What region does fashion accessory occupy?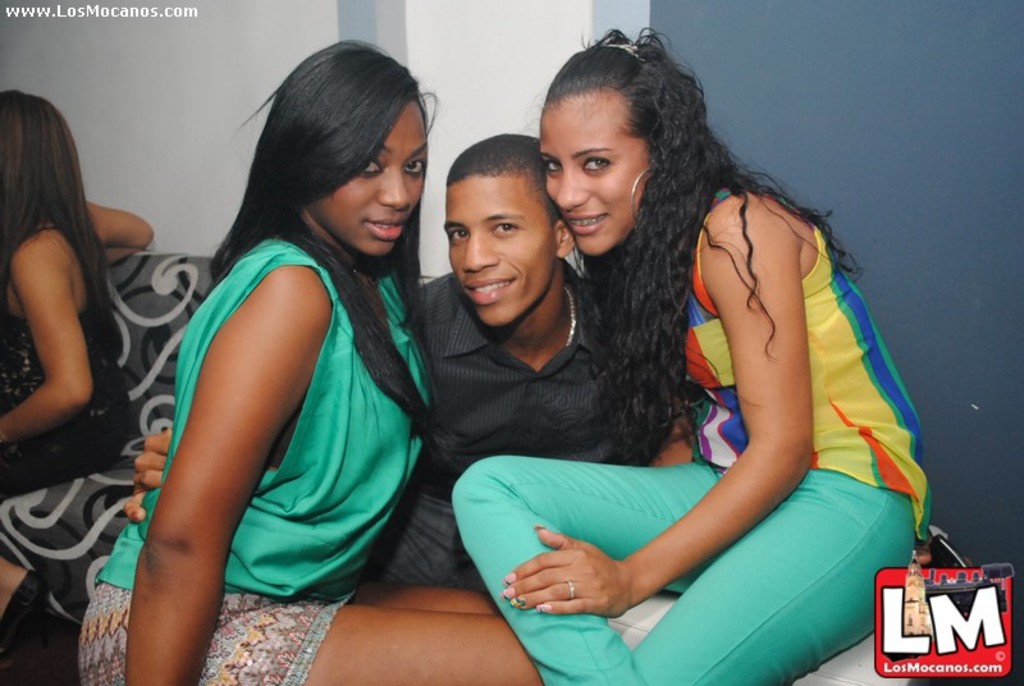
BBox(599, 38, 644, 63).
